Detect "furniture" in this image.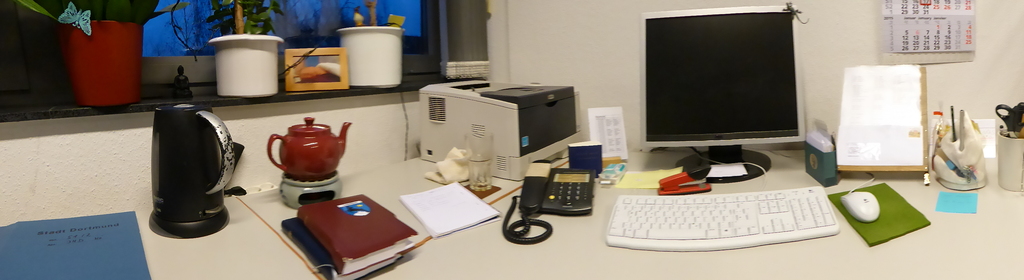
Detection: 0:147:1023:279.
